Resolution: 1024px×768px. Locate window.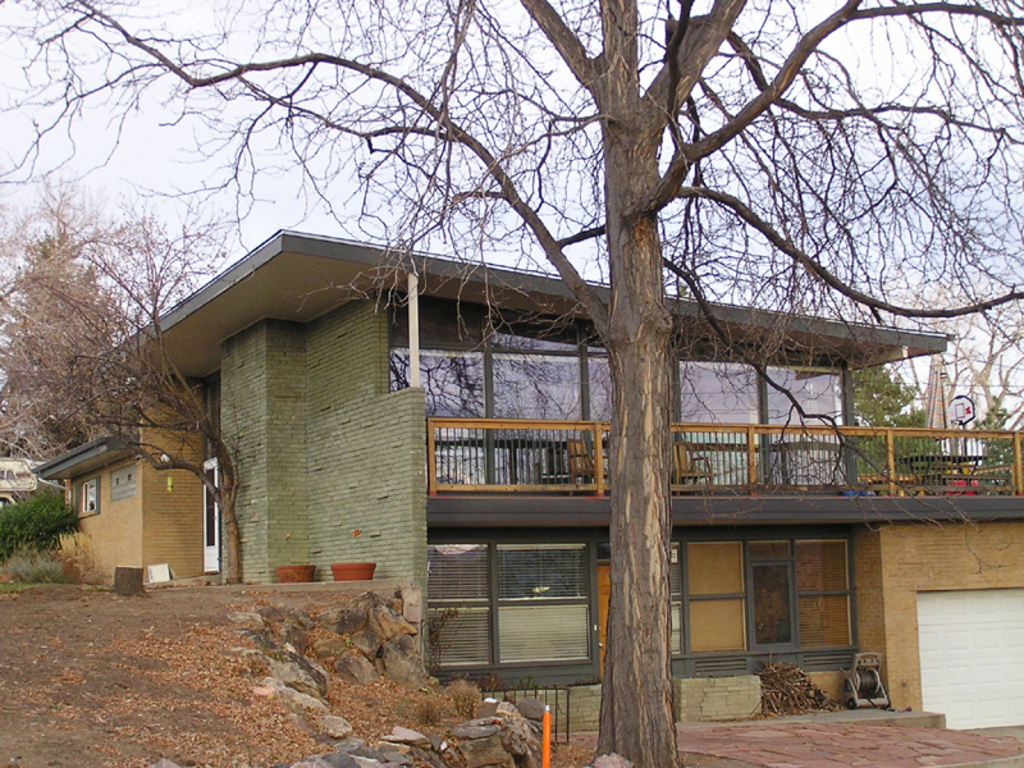
locate(489, 547, 590, 660).
